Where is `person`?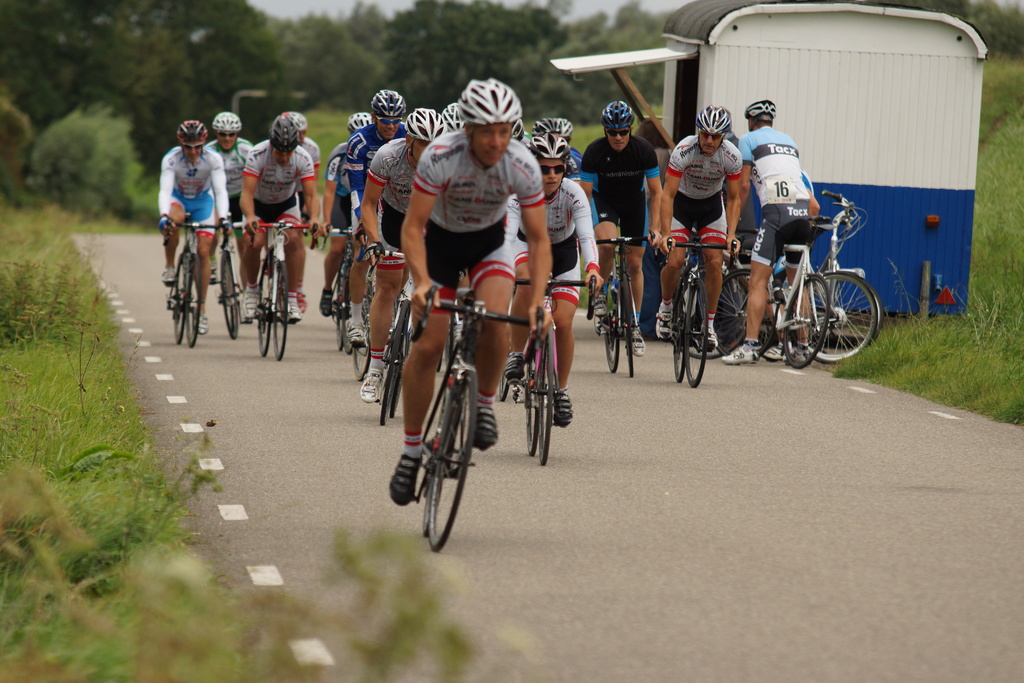
left=579, top=101, right=665, bottom=354.
